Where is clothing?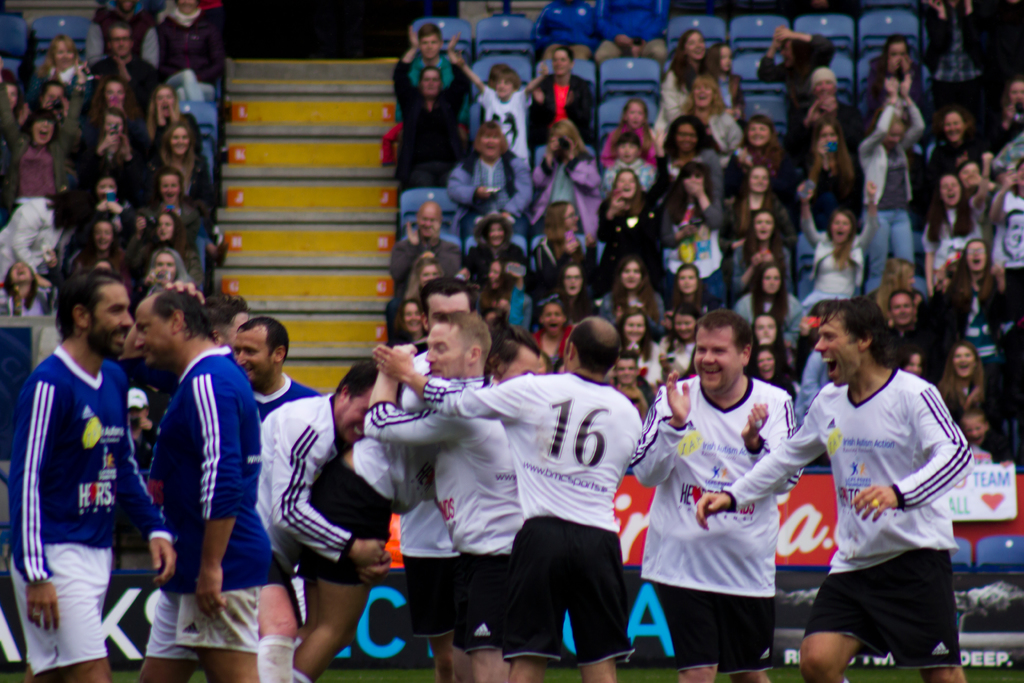
[1000, 183, 1021, 312].
